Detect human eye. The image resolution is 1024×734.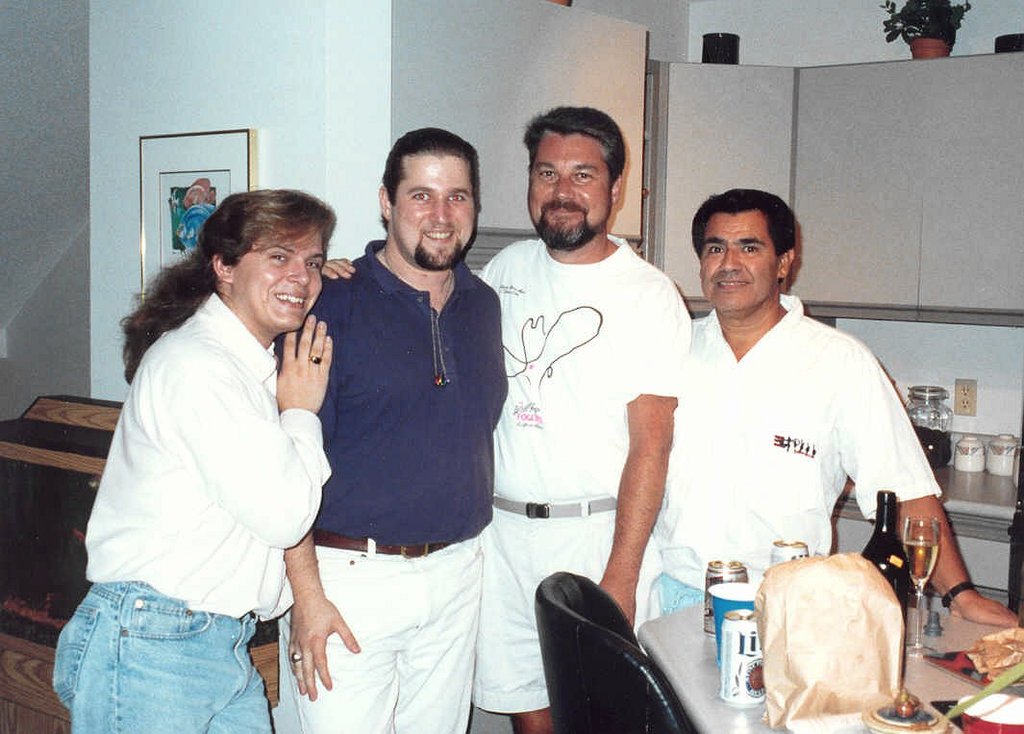
{"left": 703, "top": 242, "right": 721, "bottom": 255}.
